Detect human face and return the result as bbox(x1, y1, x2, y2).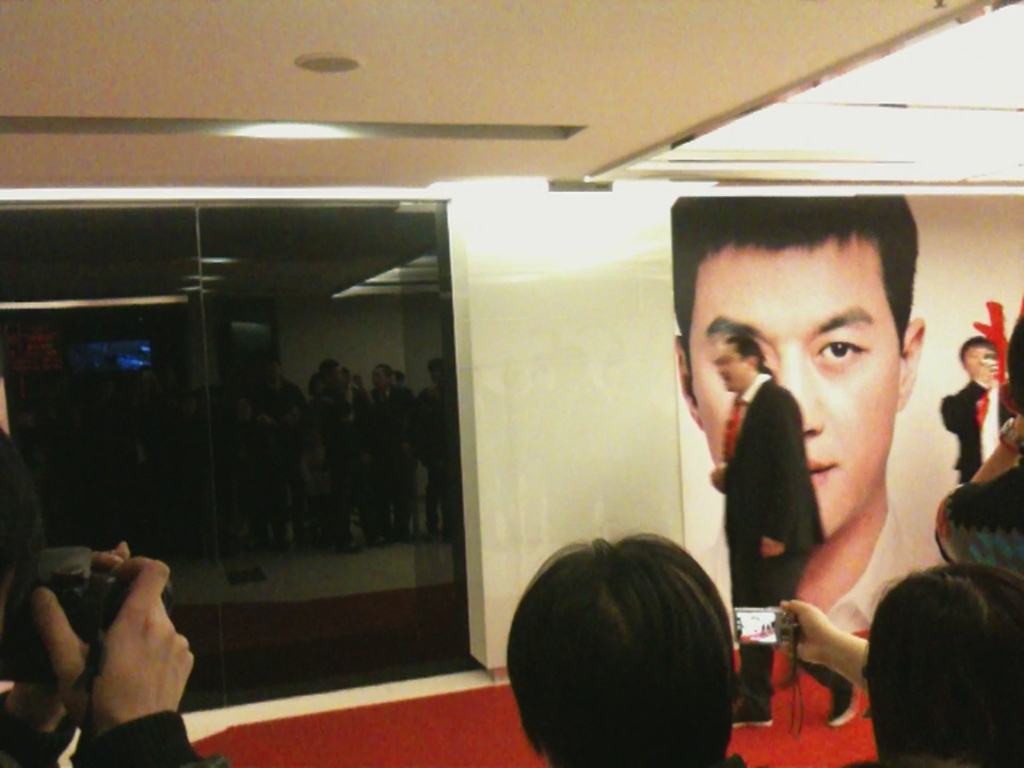
bbox(716, 346, 740, 386).
